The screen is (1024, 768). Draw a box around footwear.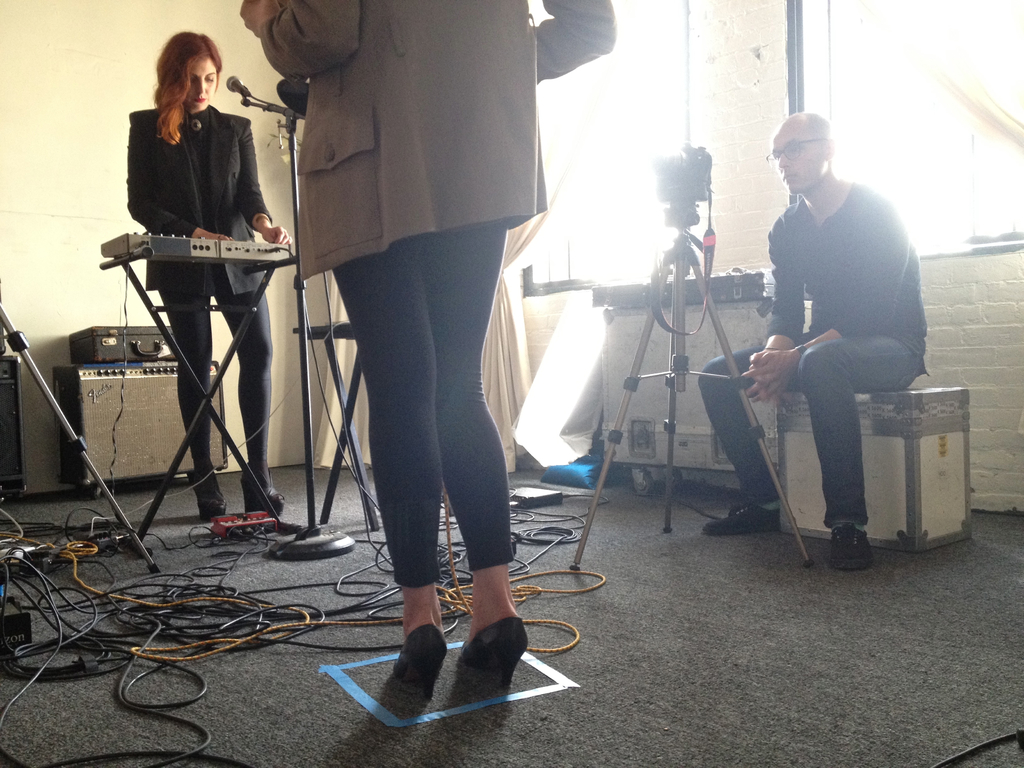
[x1=372, y1=584, x2=534, y2=732].
